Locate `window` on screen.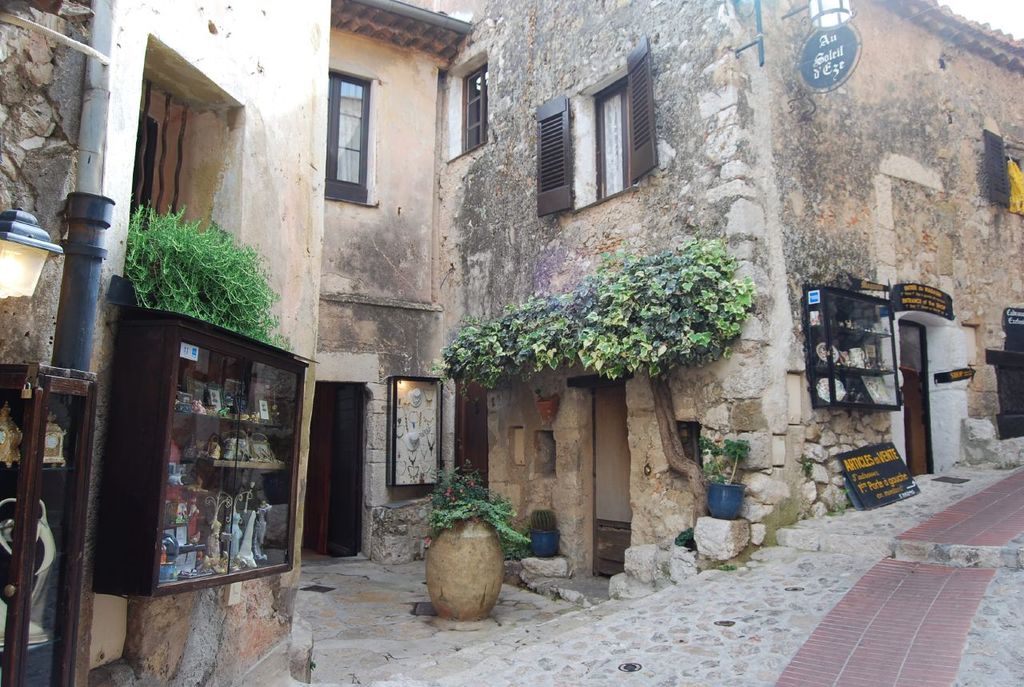
On screen at pyautogui.locateOnScreen(590, 77, 631, 207).
